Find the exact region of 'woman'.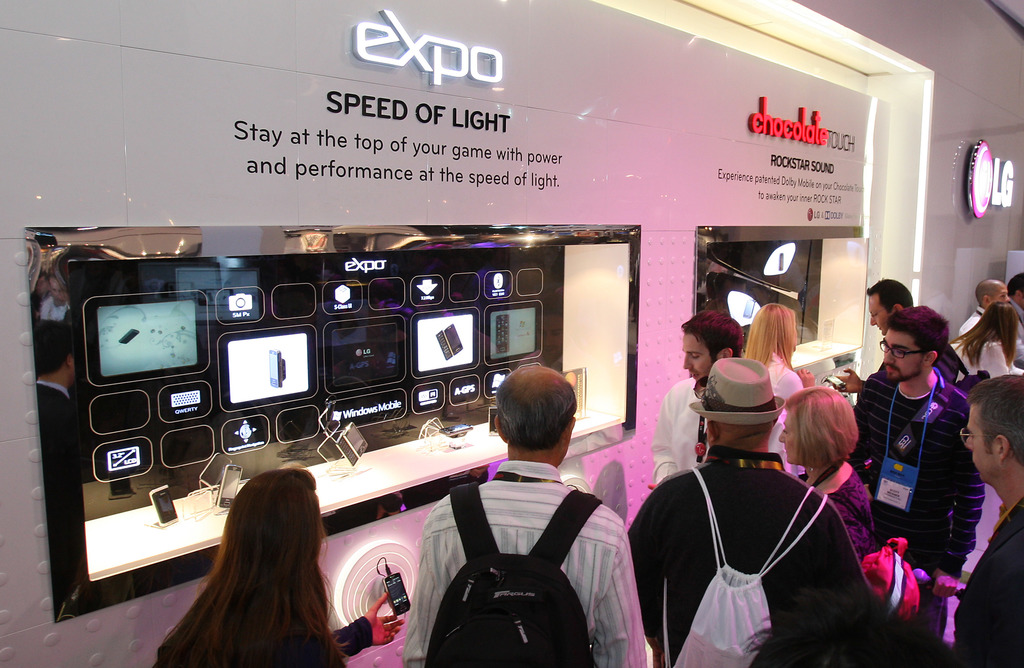
Exact region: (left=772, top=392, right=885, bottom=559).
